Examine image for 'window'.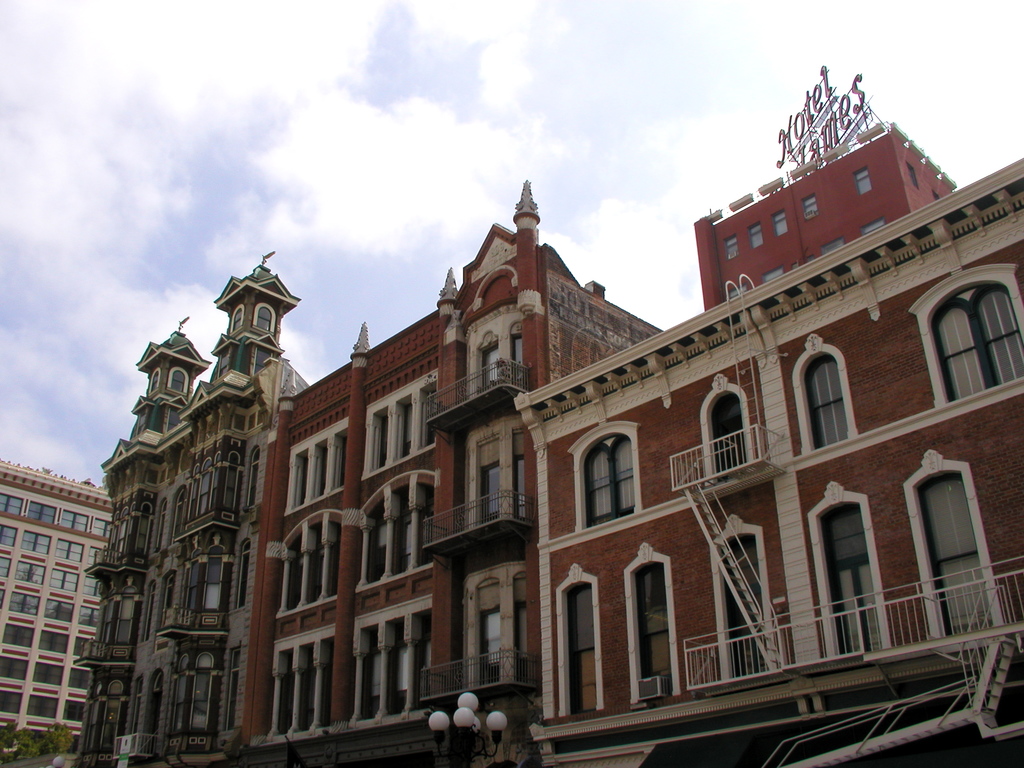
Examination result: left=567, top=420, right=636, bottom=531.
